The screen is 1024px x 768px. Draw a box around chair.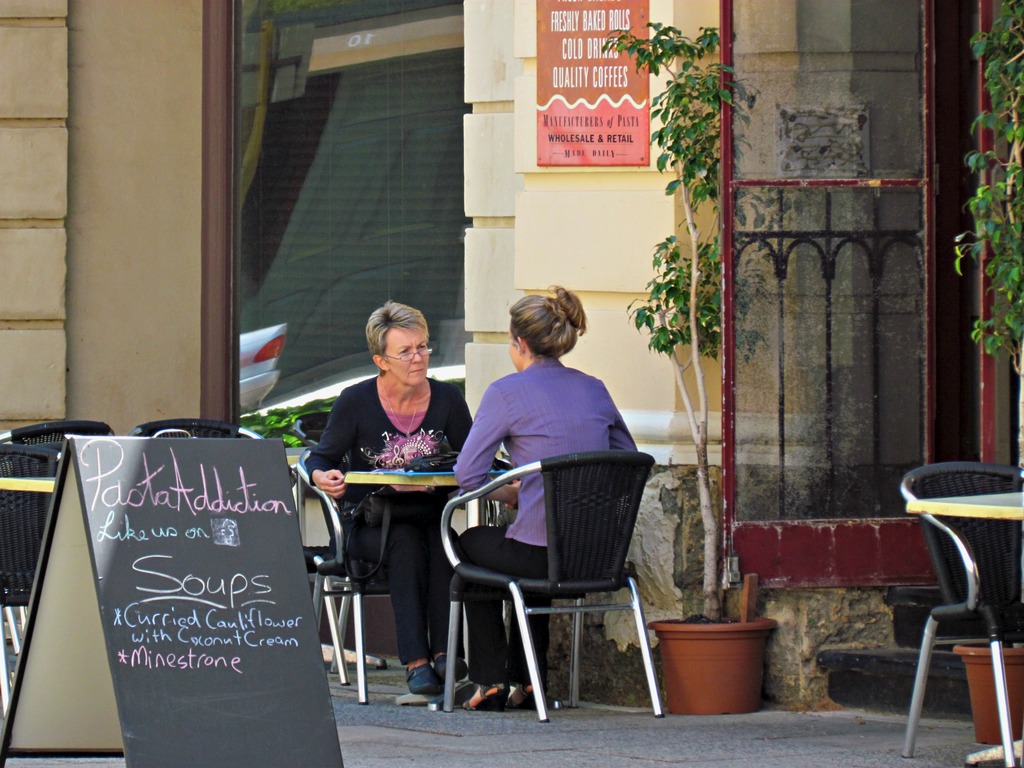
(x1=0, y1=420, x2=117, y2=447).
